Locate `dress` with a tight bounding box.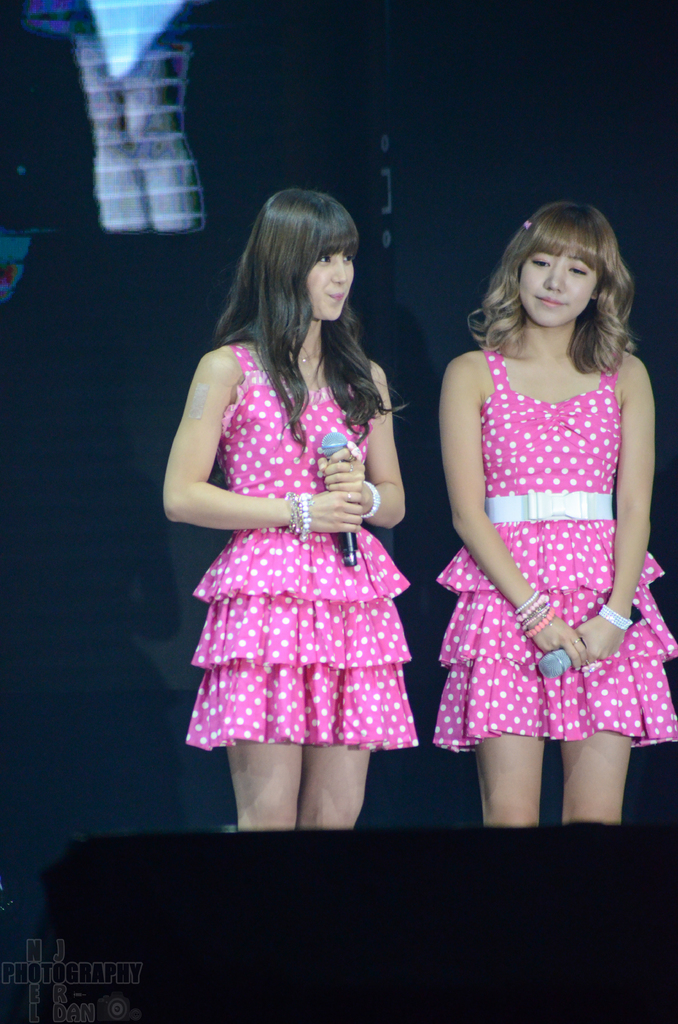
430,350,677,762.
